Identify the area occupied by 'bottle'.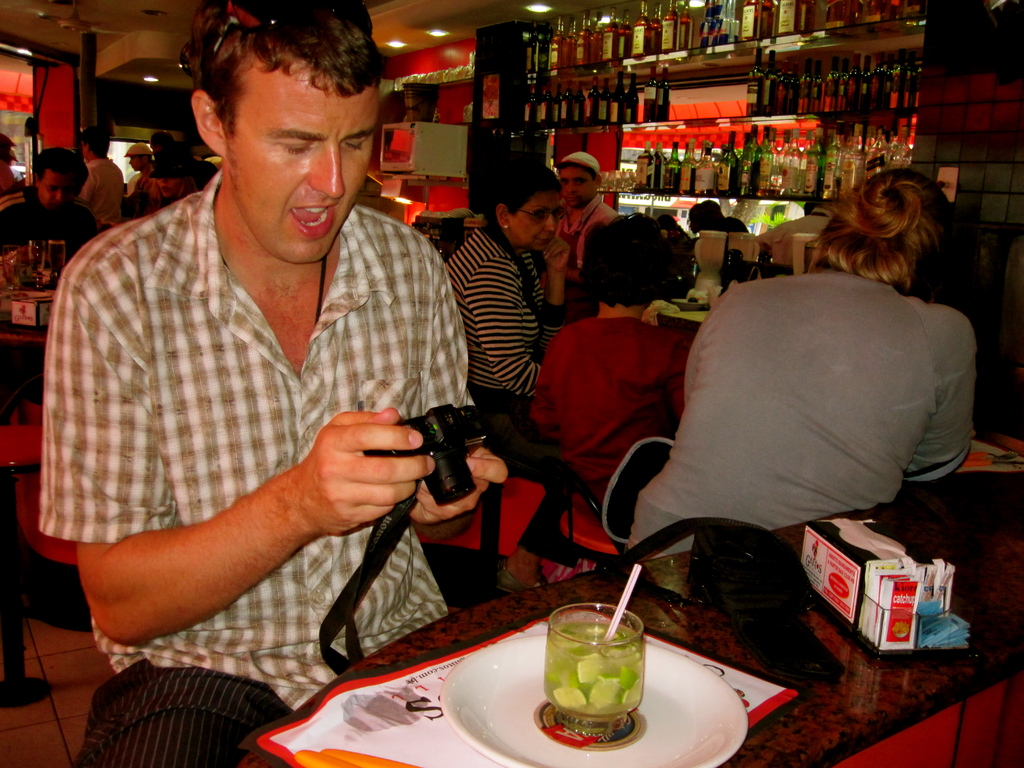
Area: (left=854, top=65, right=860, bottom=106).
